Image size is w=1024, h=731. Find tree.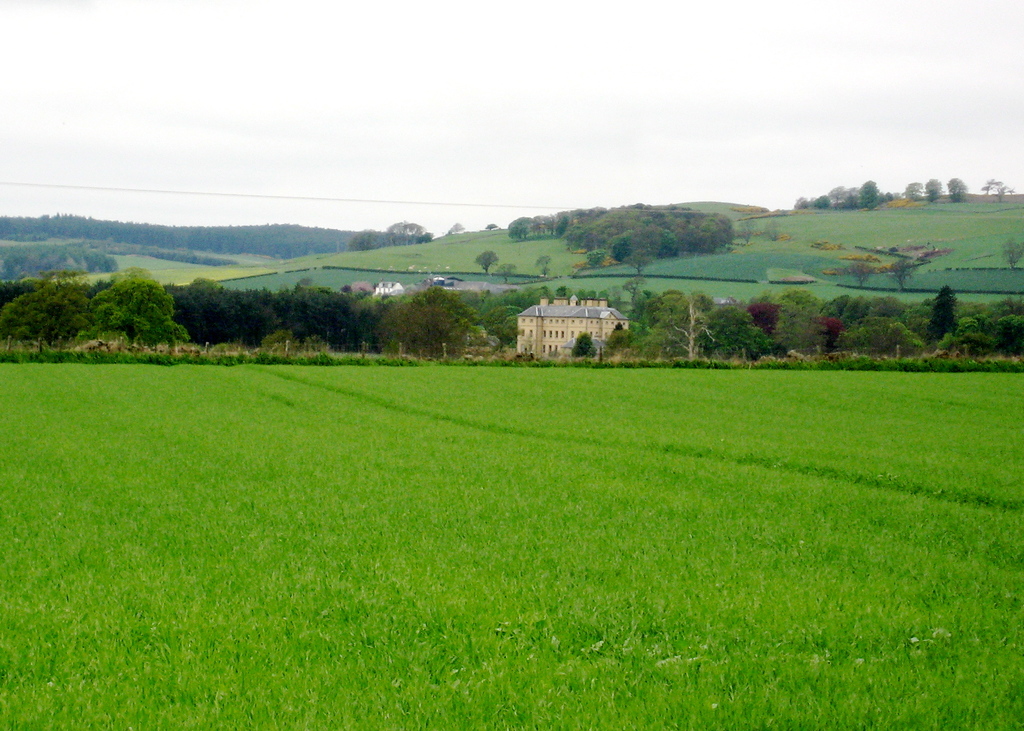
locate(497, 253, 513, 284).
